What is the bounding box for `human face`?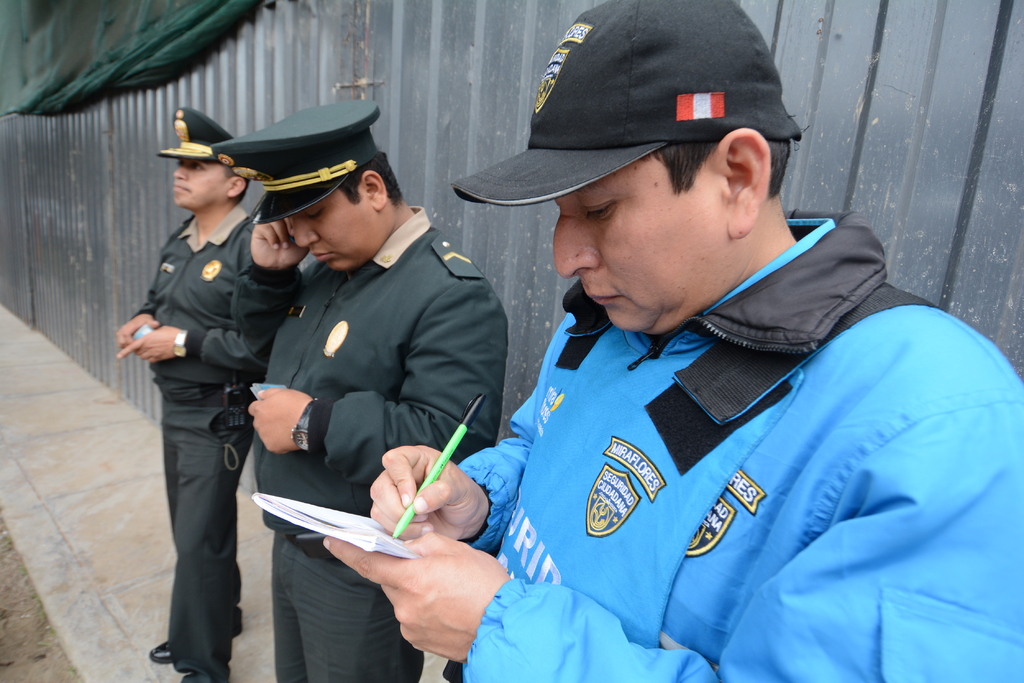
[292,211,385,272].
